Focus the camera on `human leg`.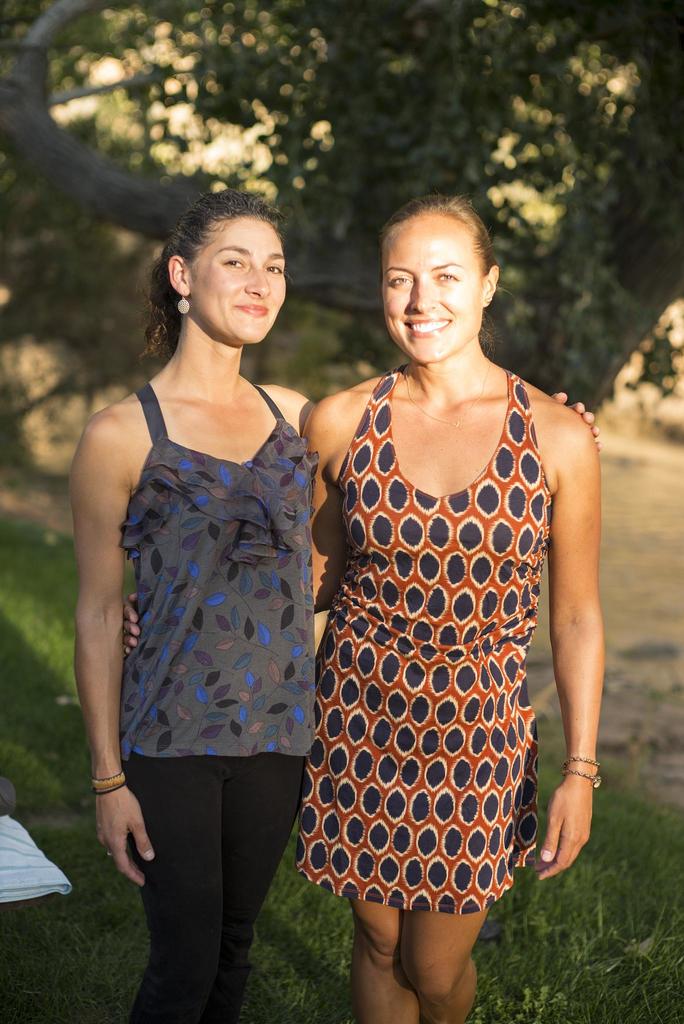
Focus region: (402,645,526,1023).
